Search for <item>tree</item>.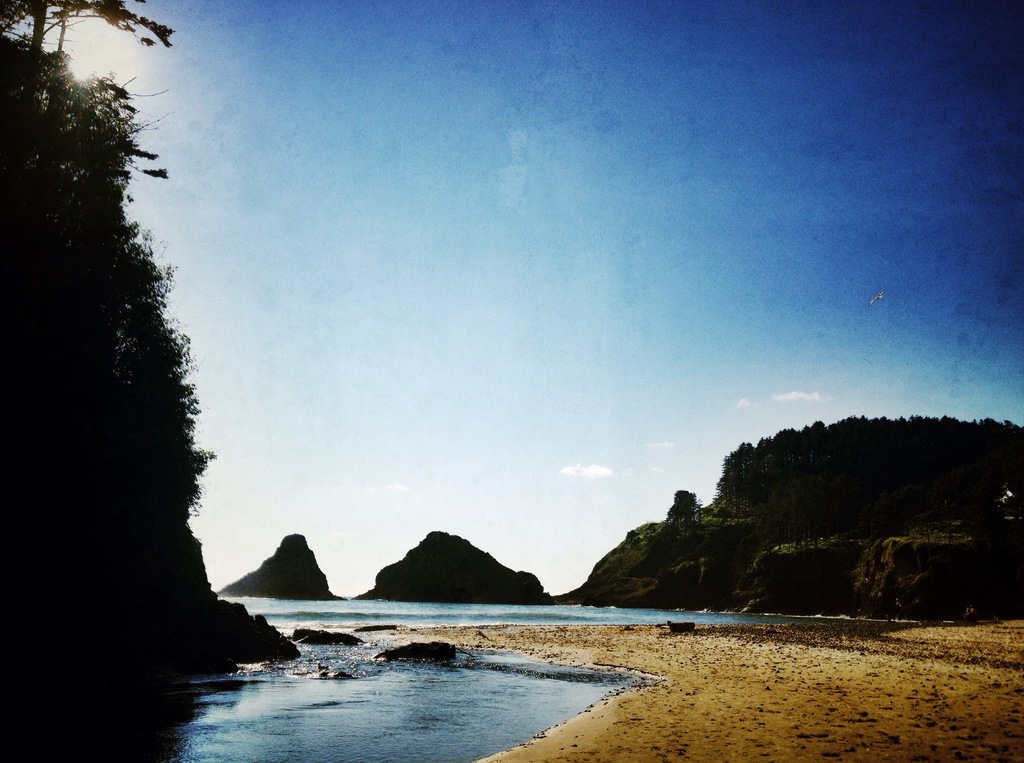
Found at <region>663, 488, 699, 524</region>.
